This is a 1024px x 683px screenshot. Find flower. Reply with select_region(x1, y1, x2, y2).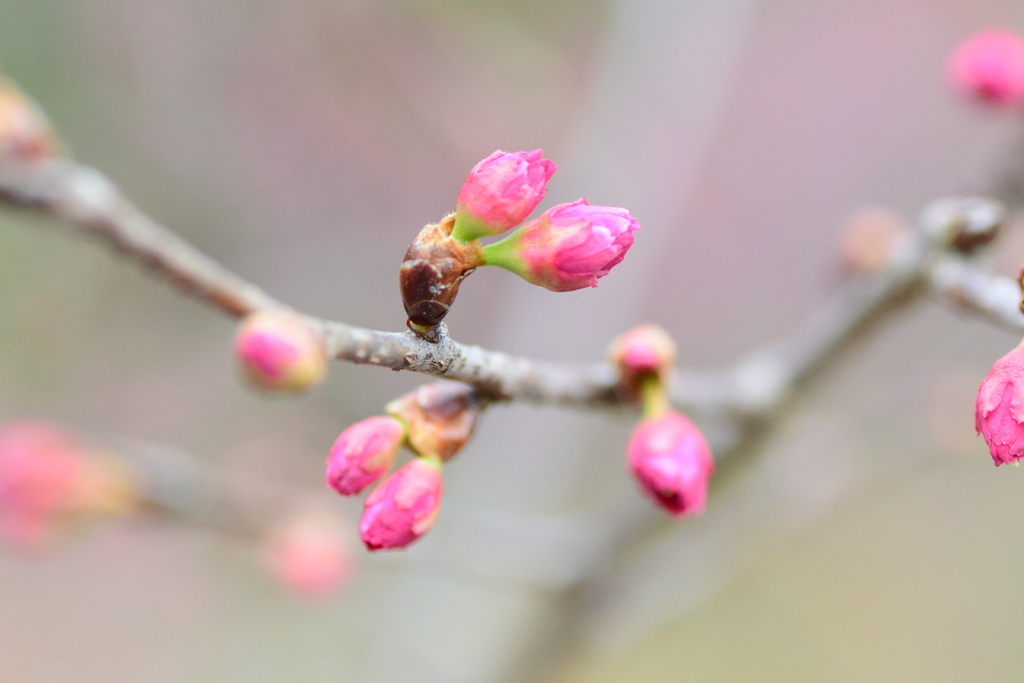
select_region(462, 188, 647, 312).
